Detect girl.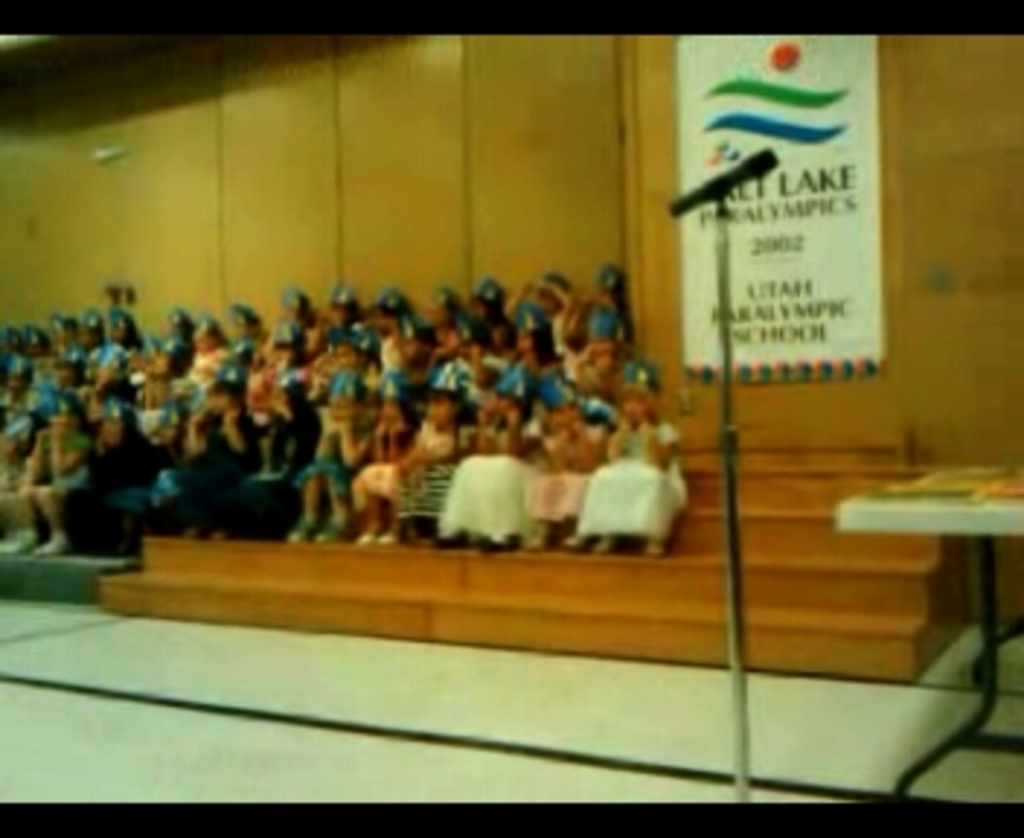
Detected at crop(329, 349, 361, 404).
